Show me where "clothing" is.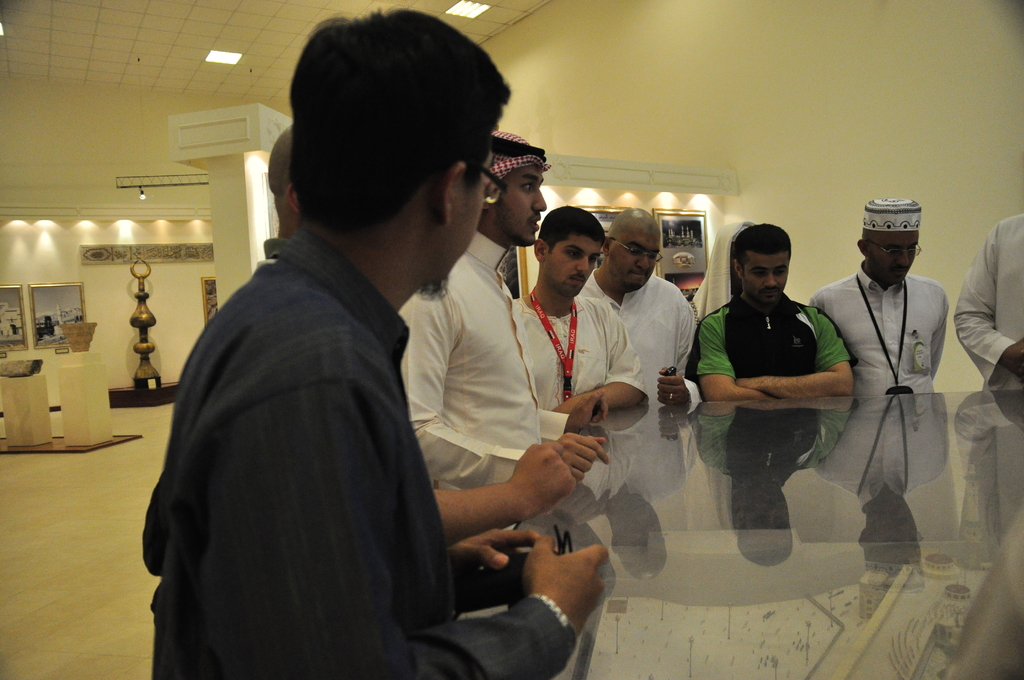
"clothing" is at <region>403, 211, 609, 535</region>.
